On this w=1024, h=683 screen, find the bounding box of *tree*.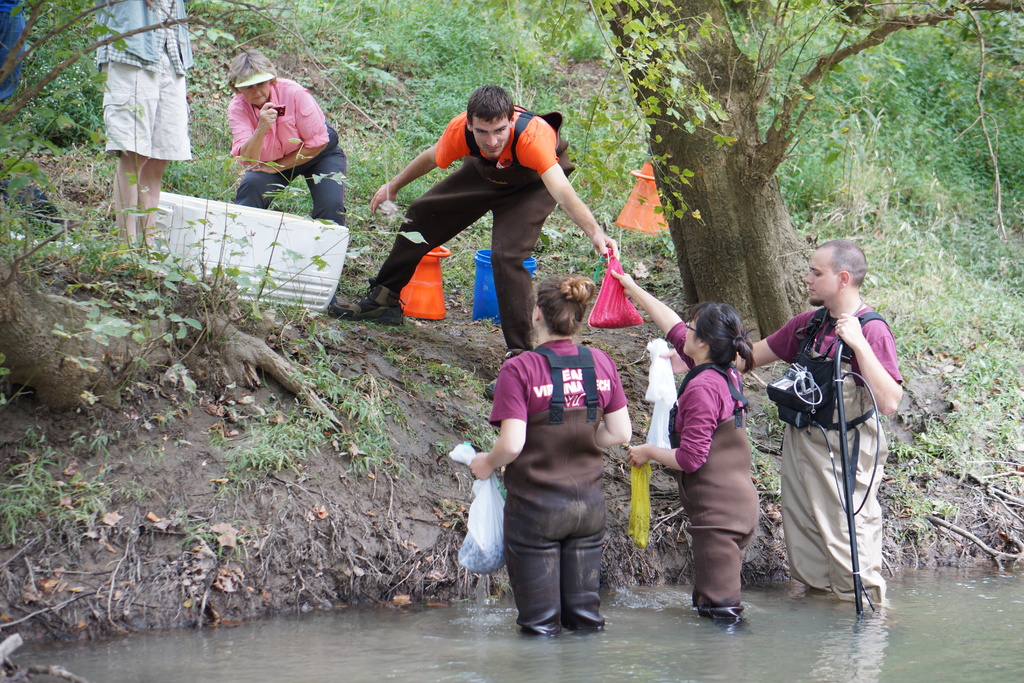
Bounding box: [x1=0, y1=0, x2=577, y2=445].
